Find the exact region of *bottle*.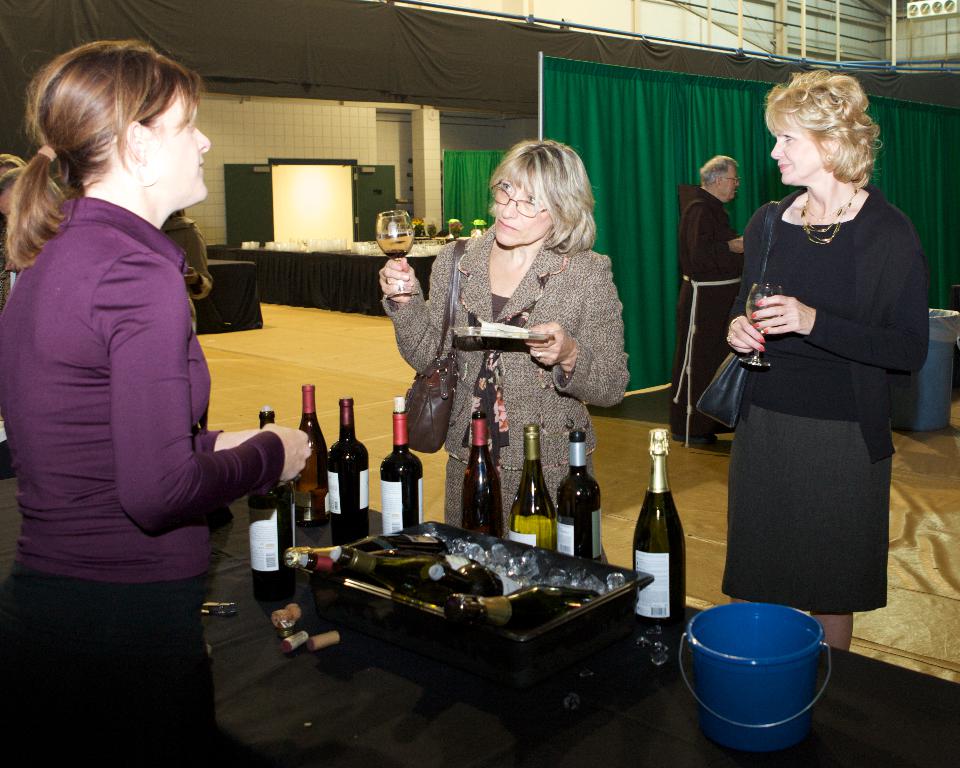
Exact region: detection(325, 393, 368, 545).
